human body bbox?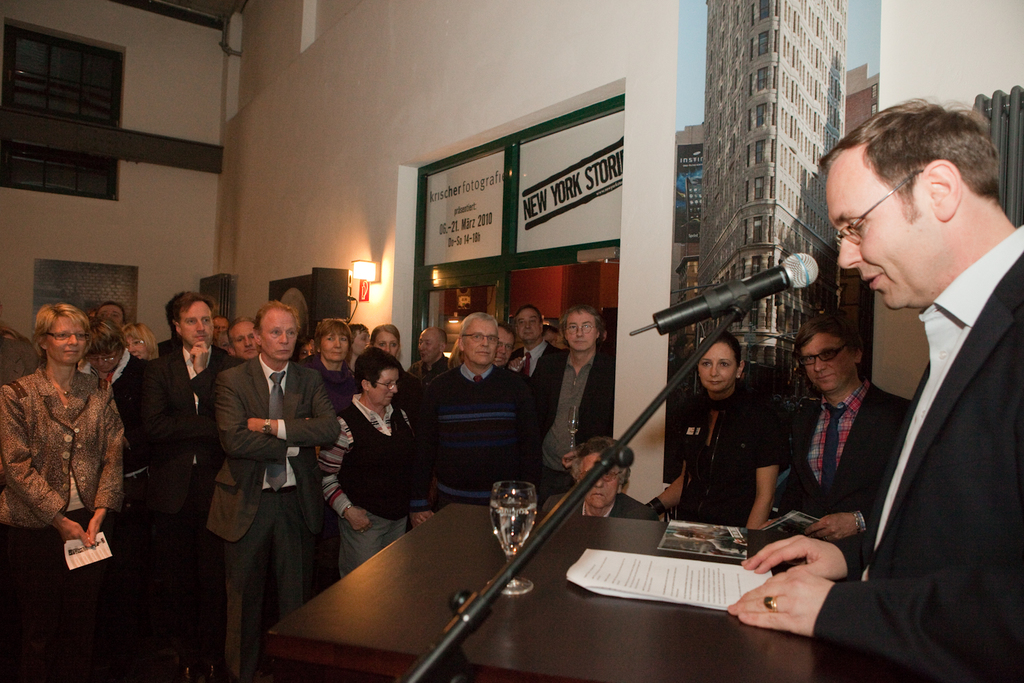
[1, 275, 113, 568]
